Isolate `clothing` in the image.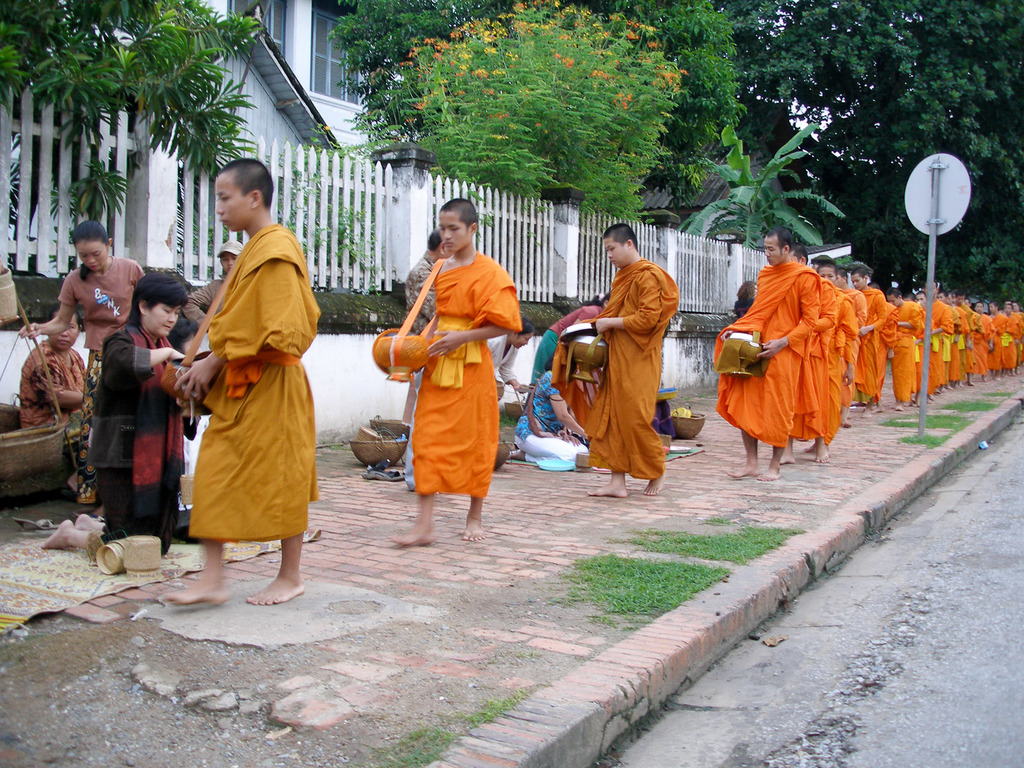
Isolated region: x1=852, y1=289, x2=887, y2=403.
